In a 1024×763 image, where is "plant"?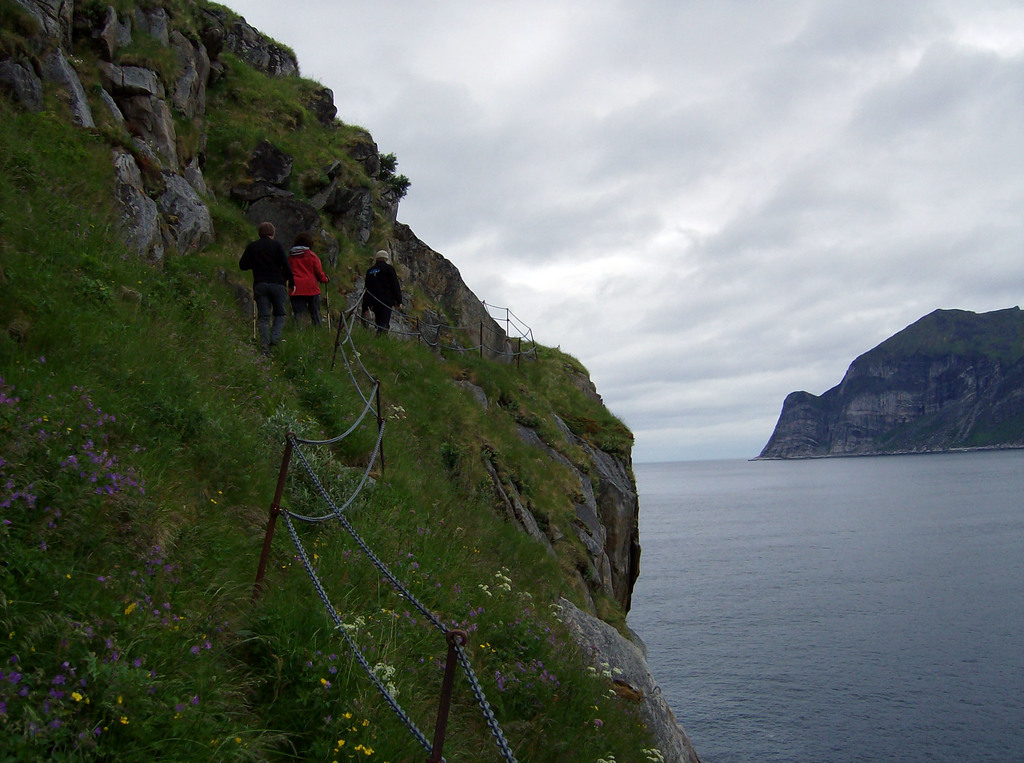
[x1=473, y1=533, x2=571, y2=666].
